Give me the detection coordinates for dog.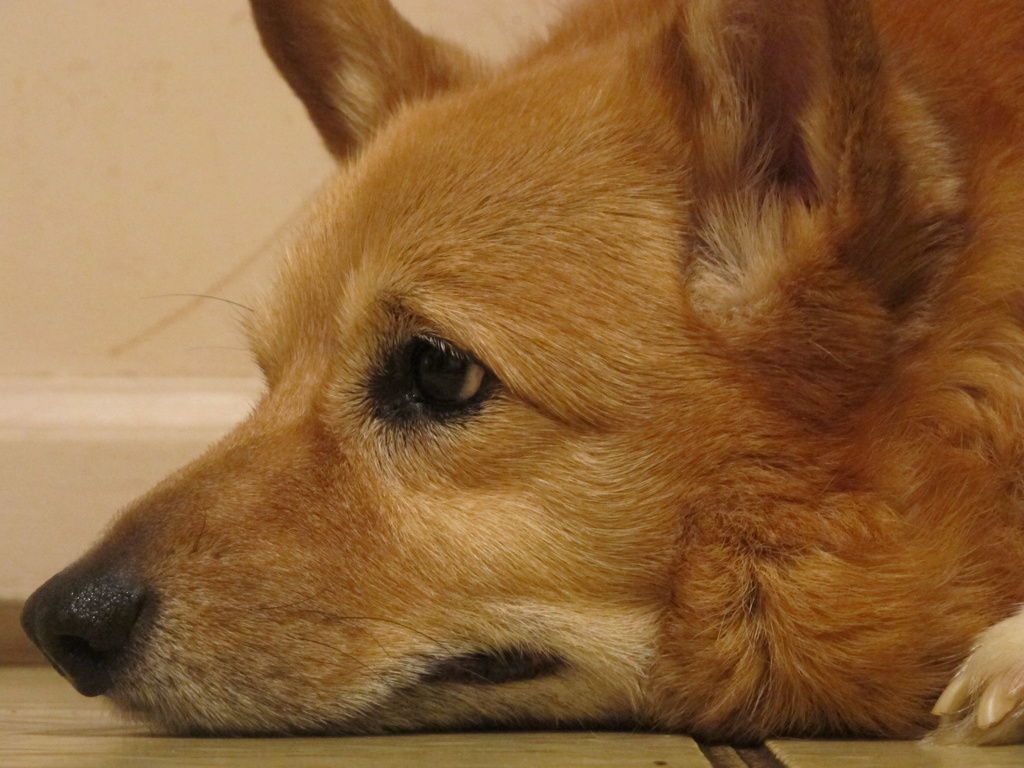
rect(18, 0, 1023, 744).
